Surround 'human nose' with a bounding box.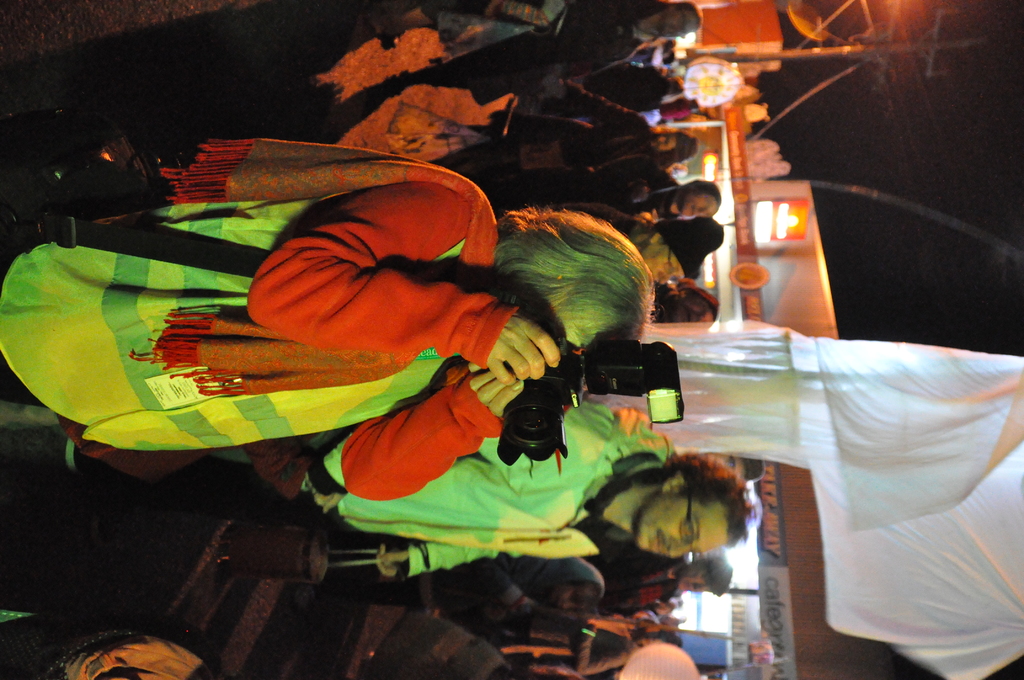
659/275/675/289.
